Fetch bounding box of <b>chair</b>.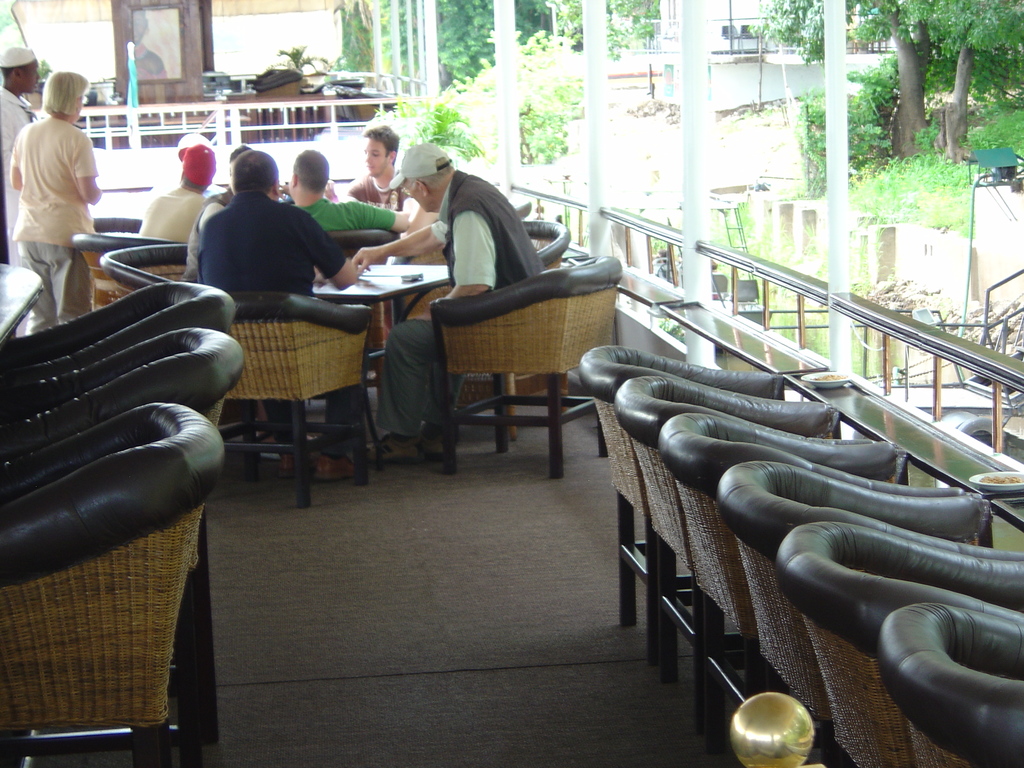
Bbox: (301, 74, 367, 127).
